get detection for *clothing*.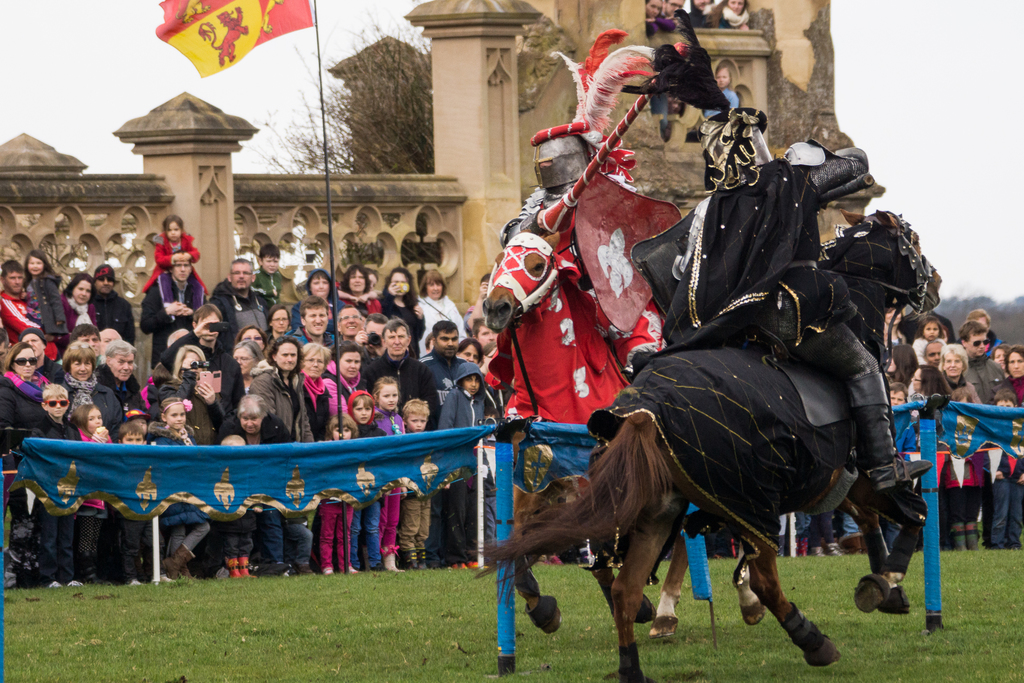
Detection: locate(58, 297, 102, 337).
